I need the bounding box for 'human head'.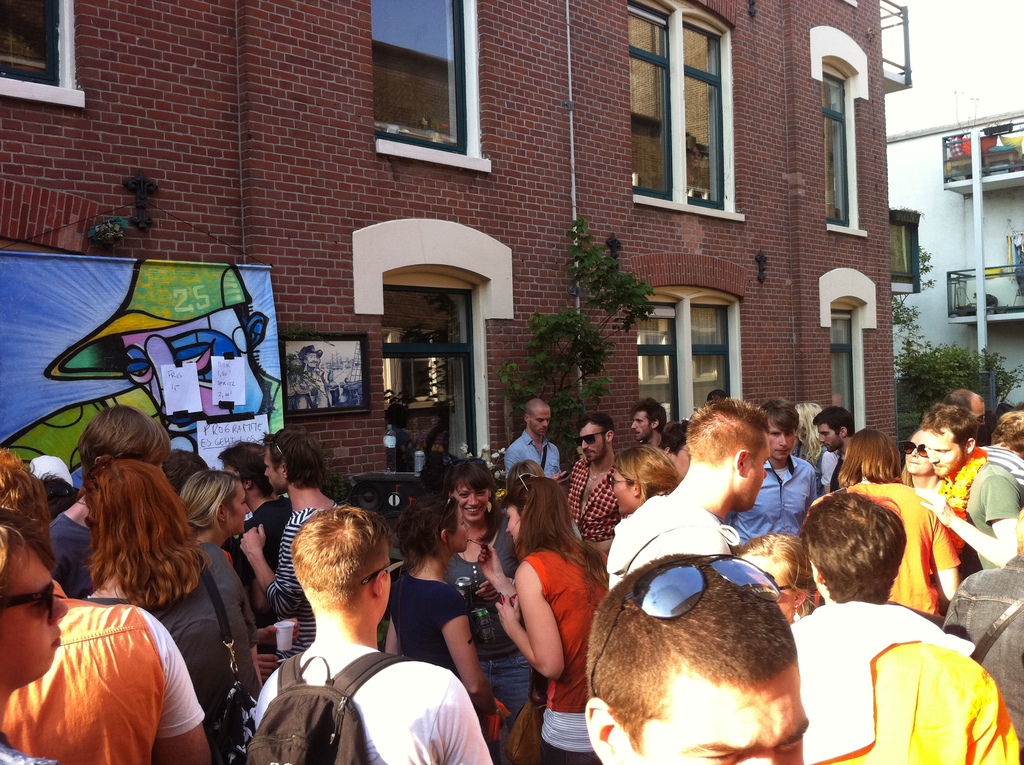
Here it is: bbox=(684, 396, 772, 513).
